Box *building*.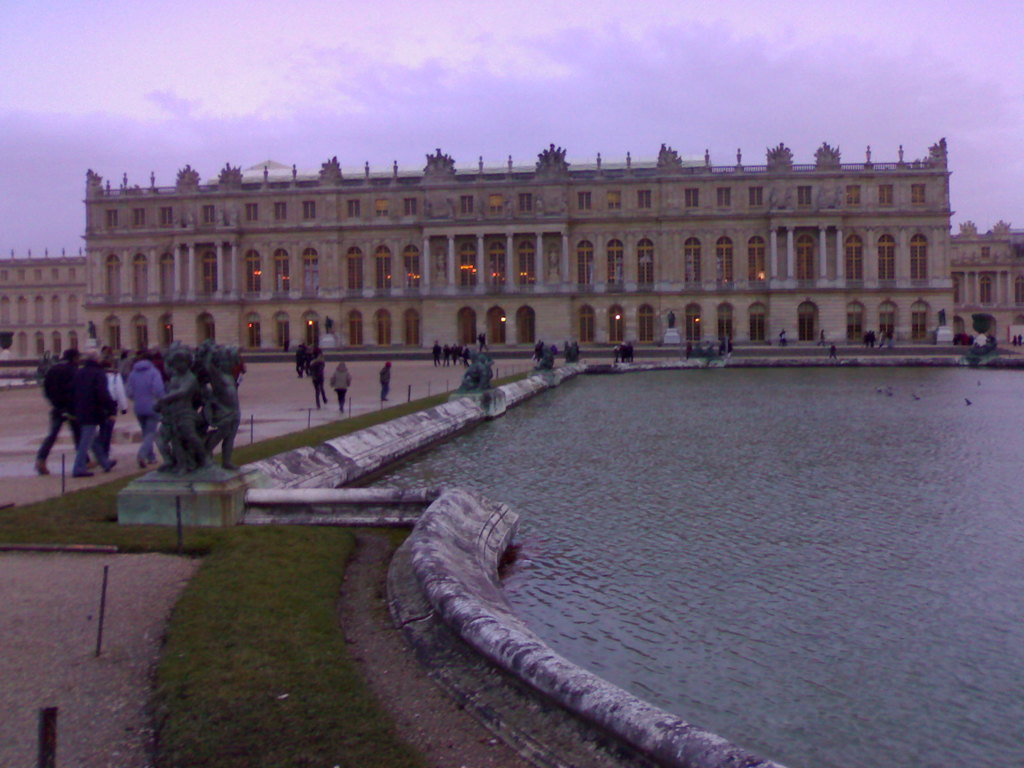
<box>83,129,964,363</box>.
